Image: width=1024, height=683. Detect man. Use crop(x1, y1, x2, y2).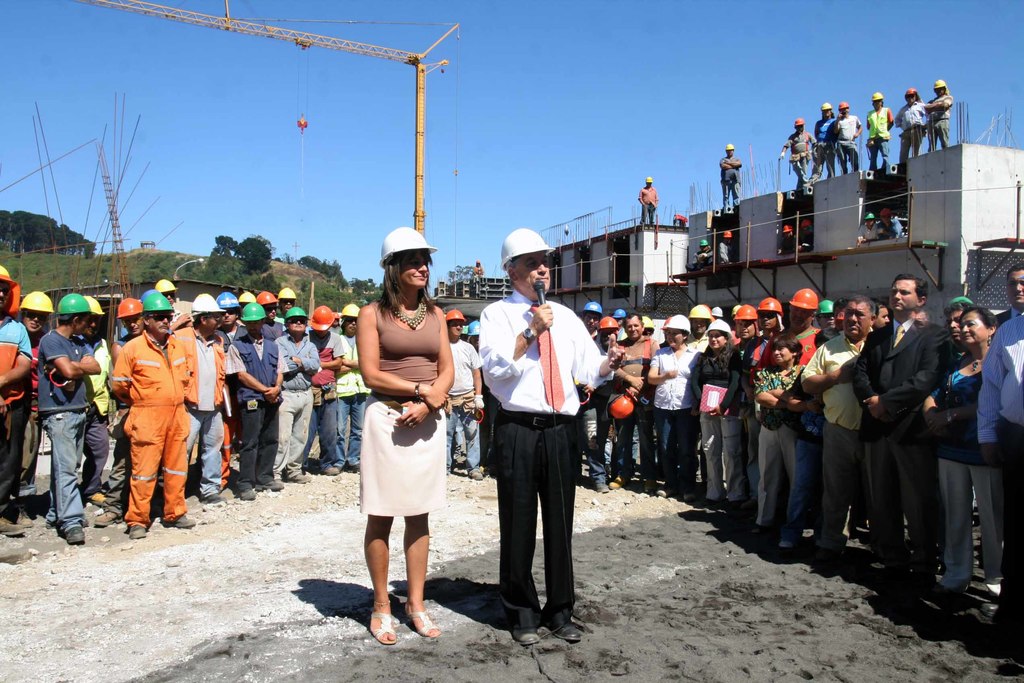
crop(114, 290, 193, 539).
